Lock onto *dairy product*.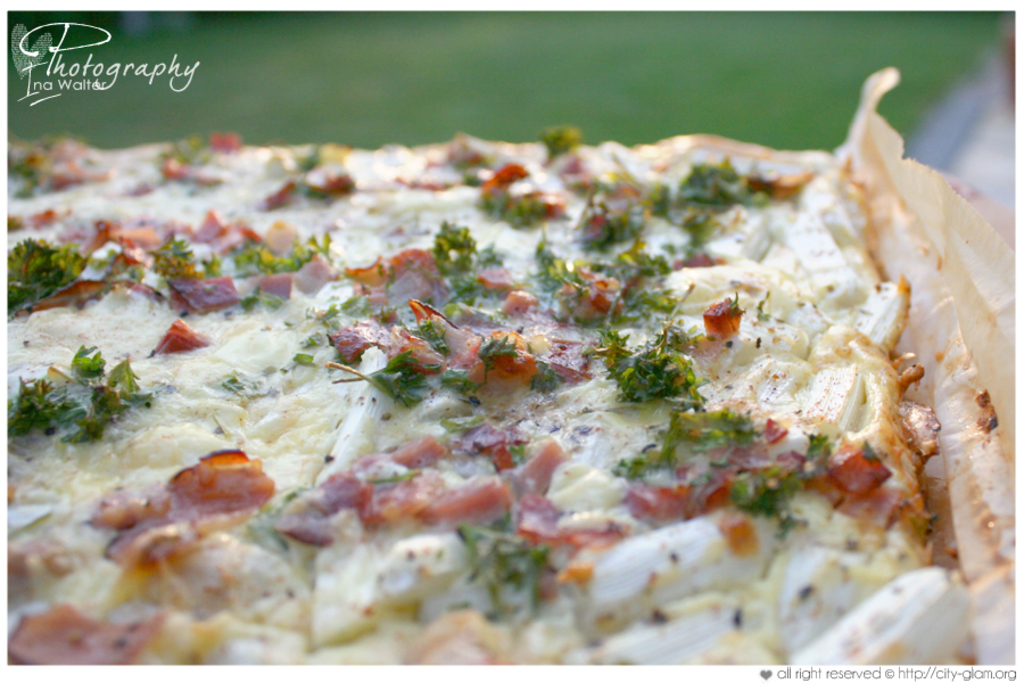
Locked: x1=7, y1=65, x2=1010, y2=668.
